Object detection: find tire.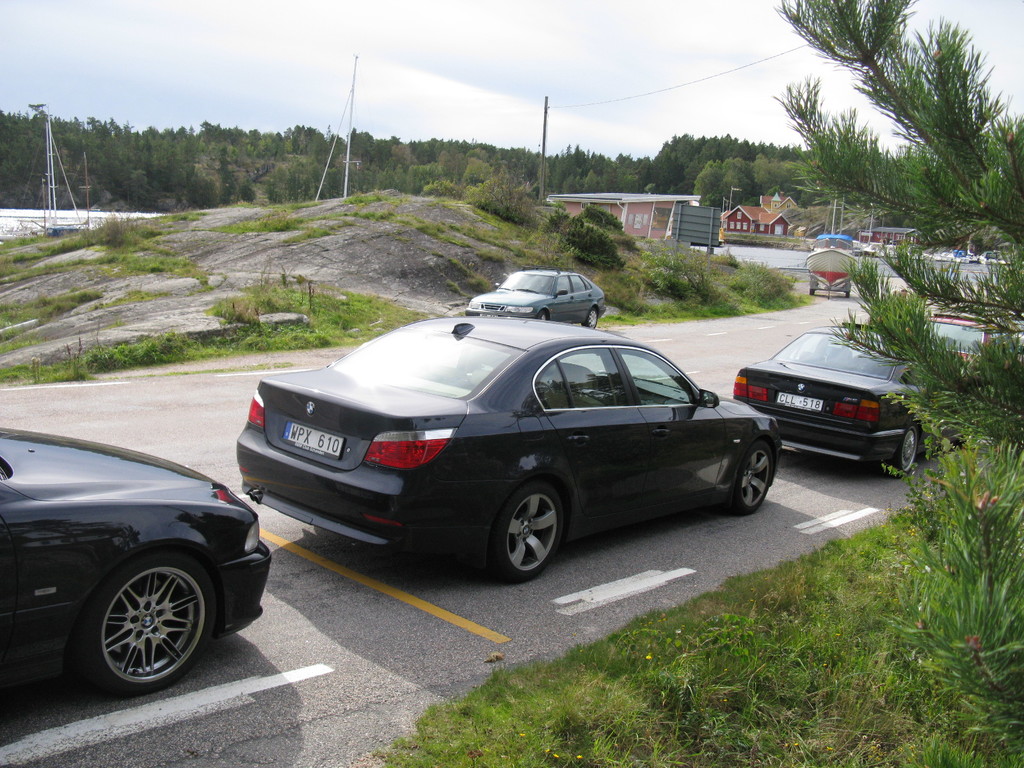
894:426:918:472.
